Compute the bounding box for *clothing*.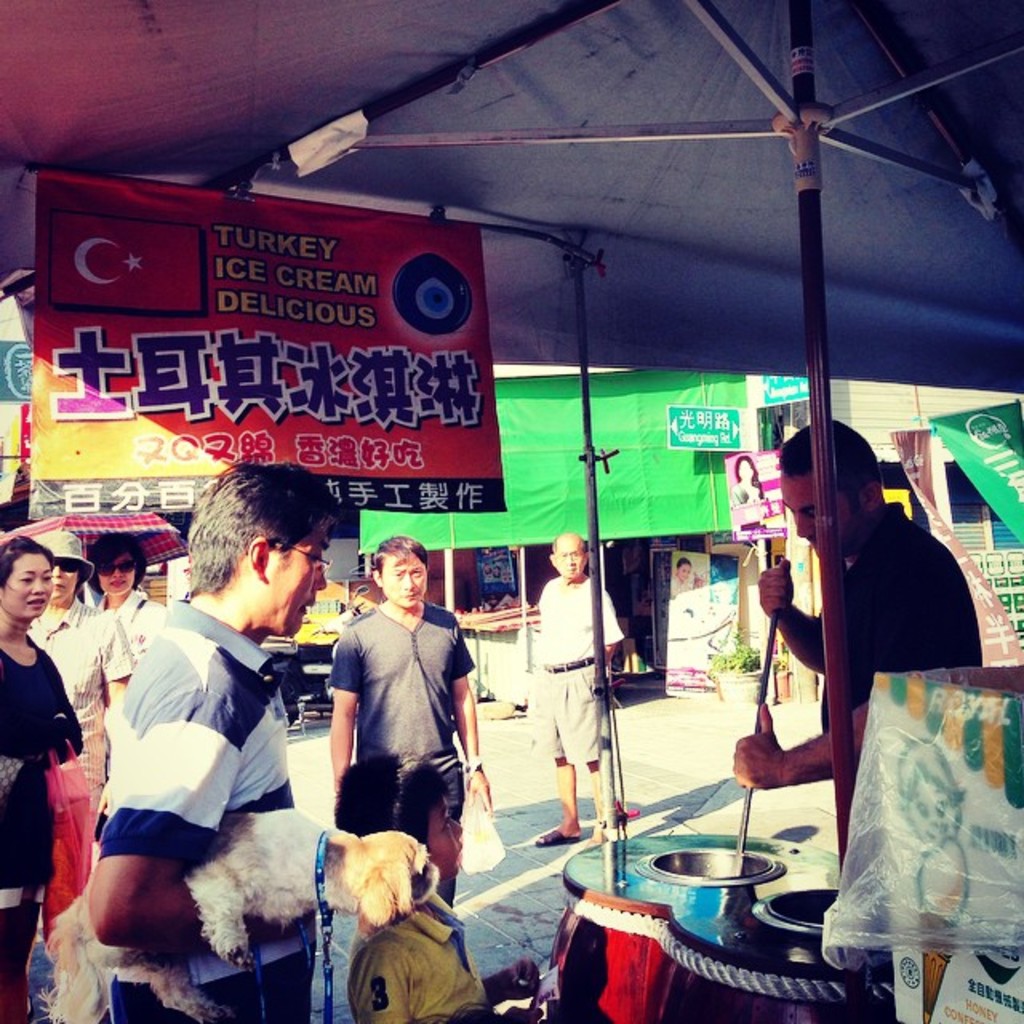
detection(813, 486, 982, 794).
